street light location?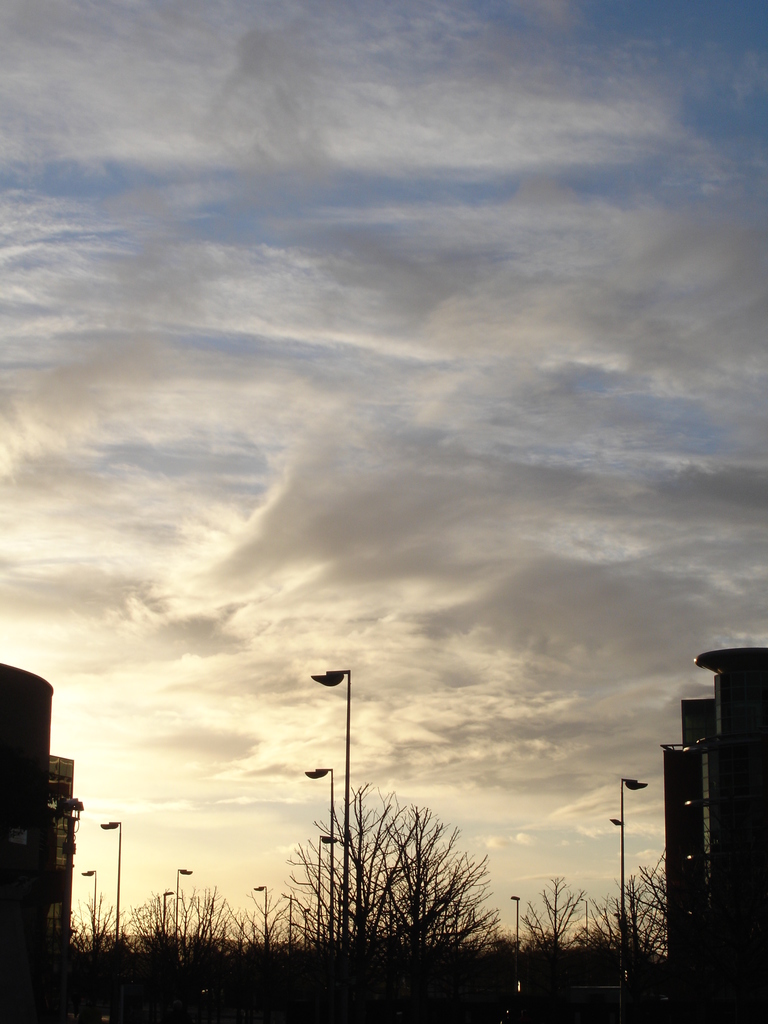
172/863/191/951
